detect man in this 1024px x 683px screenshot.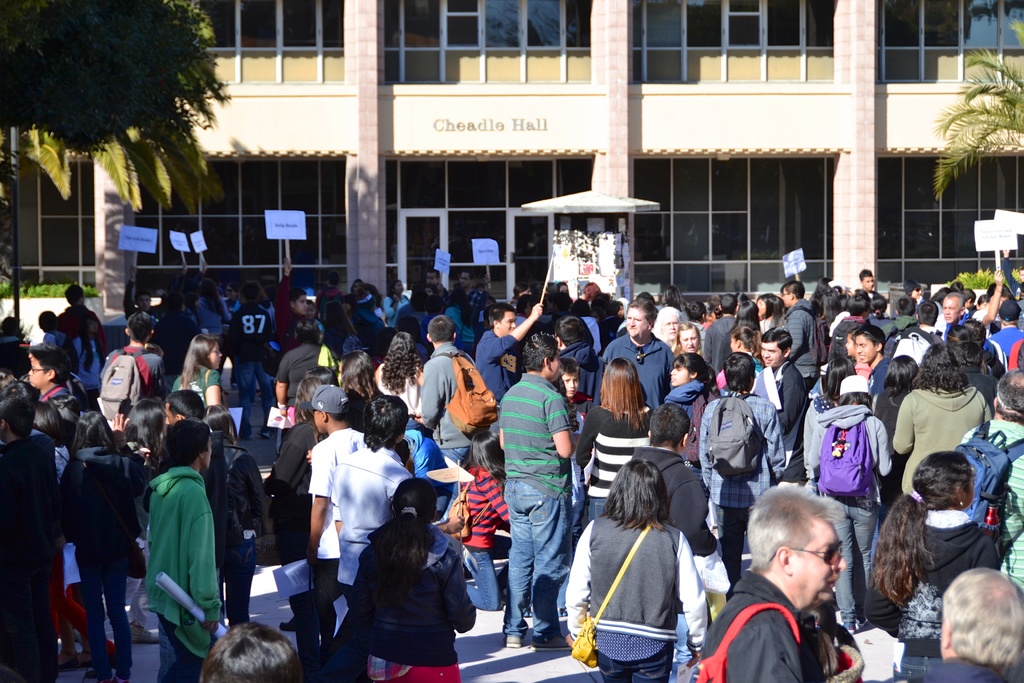
Detection: bbox=[780, 279, 831, 378].
